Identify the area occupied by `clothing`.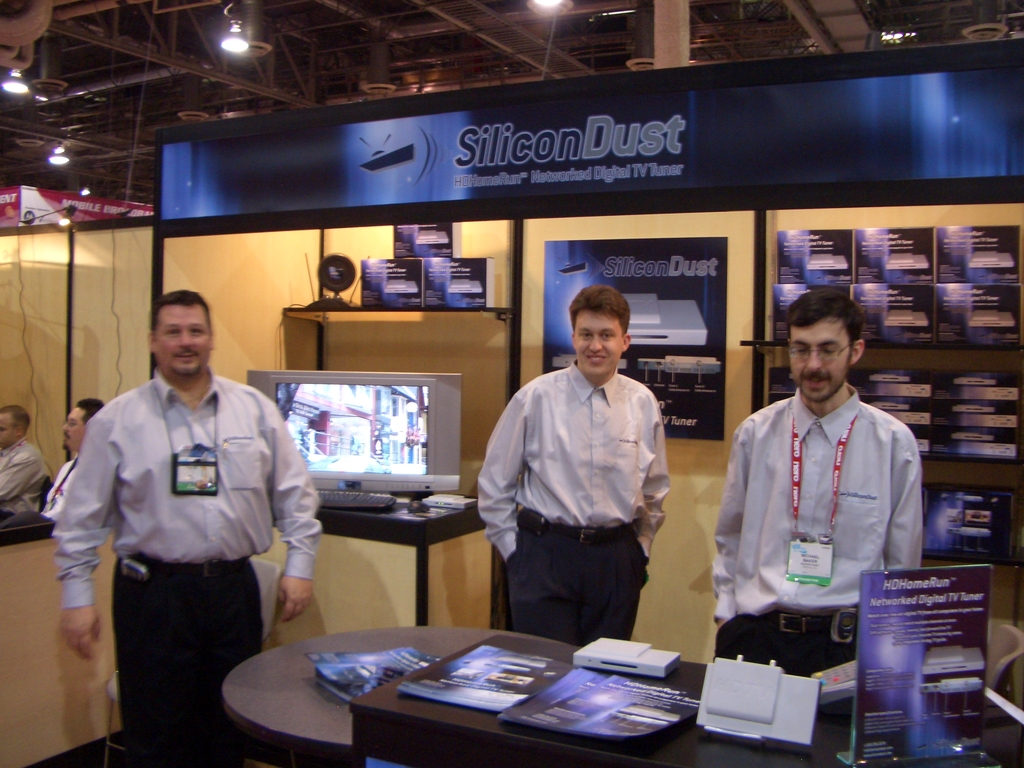
Area: 34:452:91:521.
